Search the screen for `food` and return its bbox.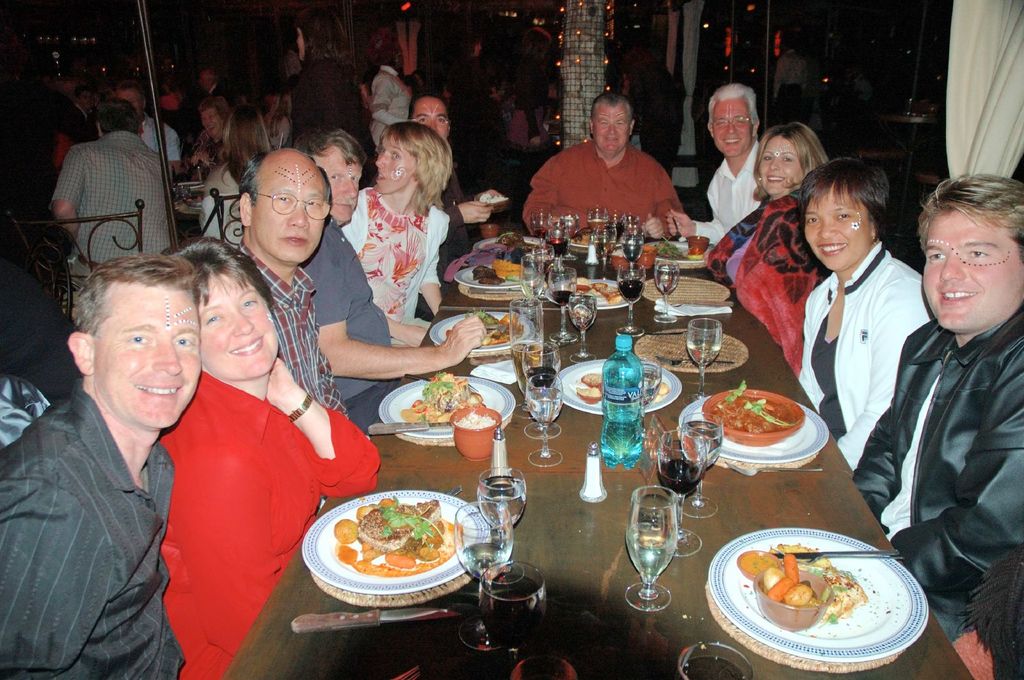
Found: Rect(652, 234, 693, 260).
